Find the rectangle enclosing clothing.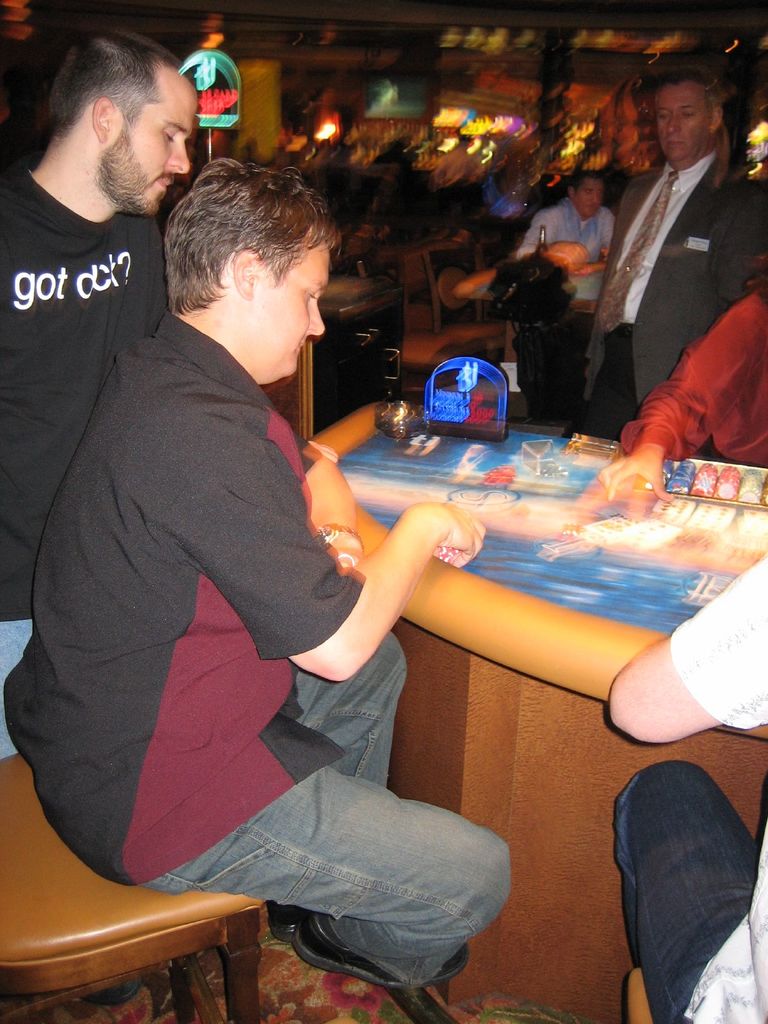
region(616, 283, 767, 470).
